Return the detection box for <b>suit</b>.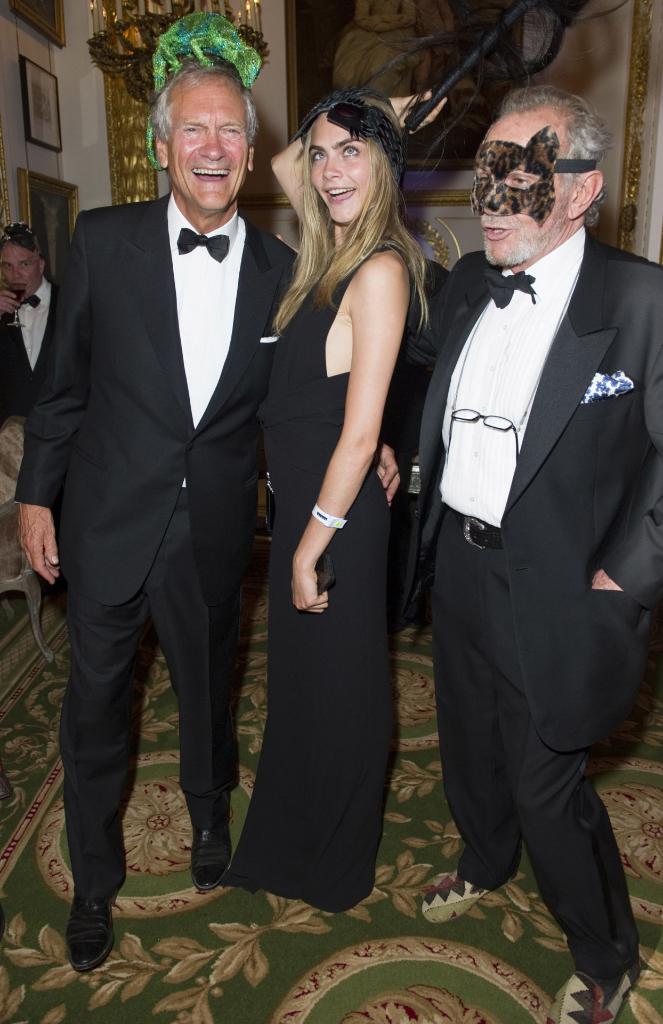
bbox=[0, 277, 67, 415].
